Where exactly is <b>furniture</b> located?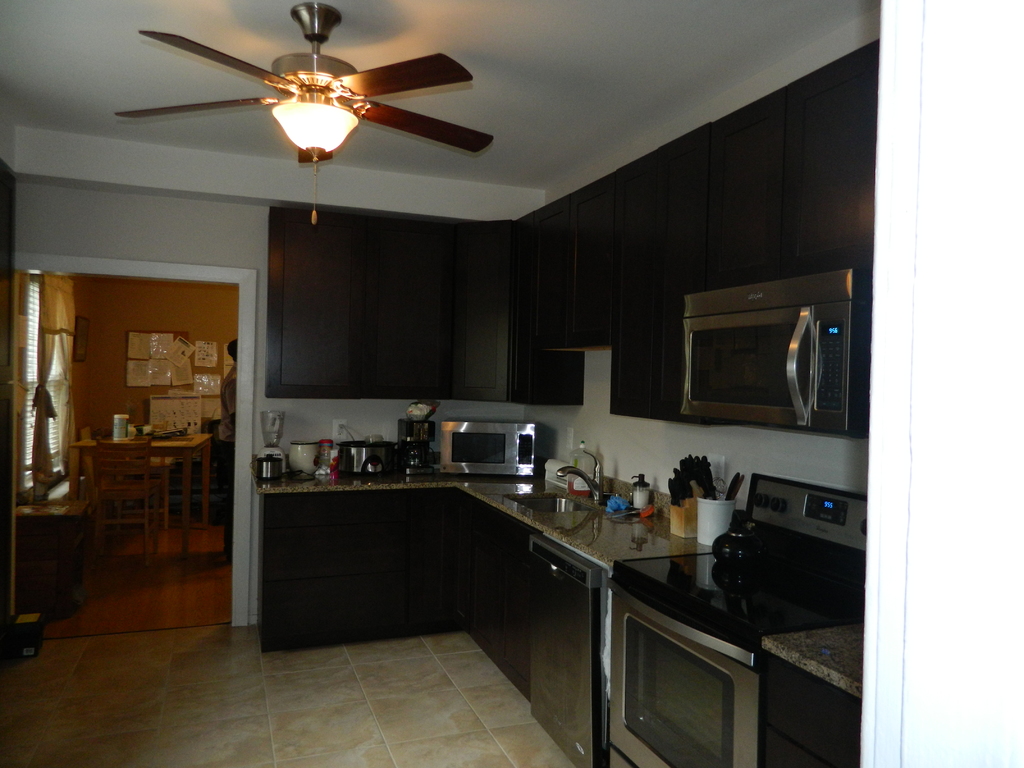
Its bounding box is {"left": 253, "top": 42, "right": 876, "bottom": 767}.
